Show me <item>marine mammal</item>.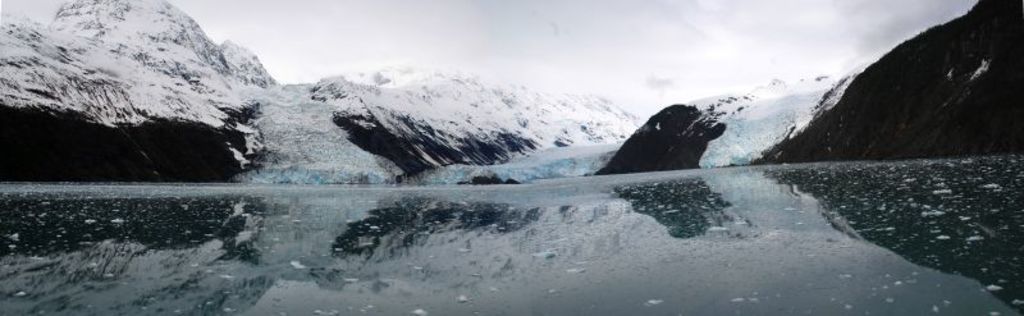
<item>marine mammal</item> is here: 582,87,744,180.
